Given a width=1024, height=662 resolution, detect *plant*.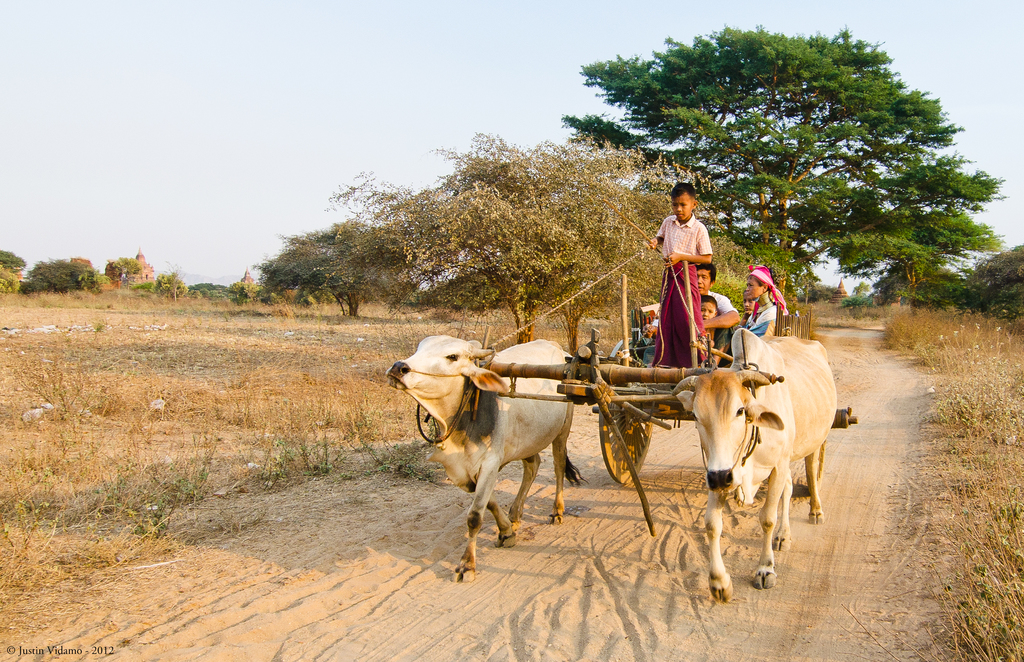
[x1=389, y1=433, x2=459, y2=487].
